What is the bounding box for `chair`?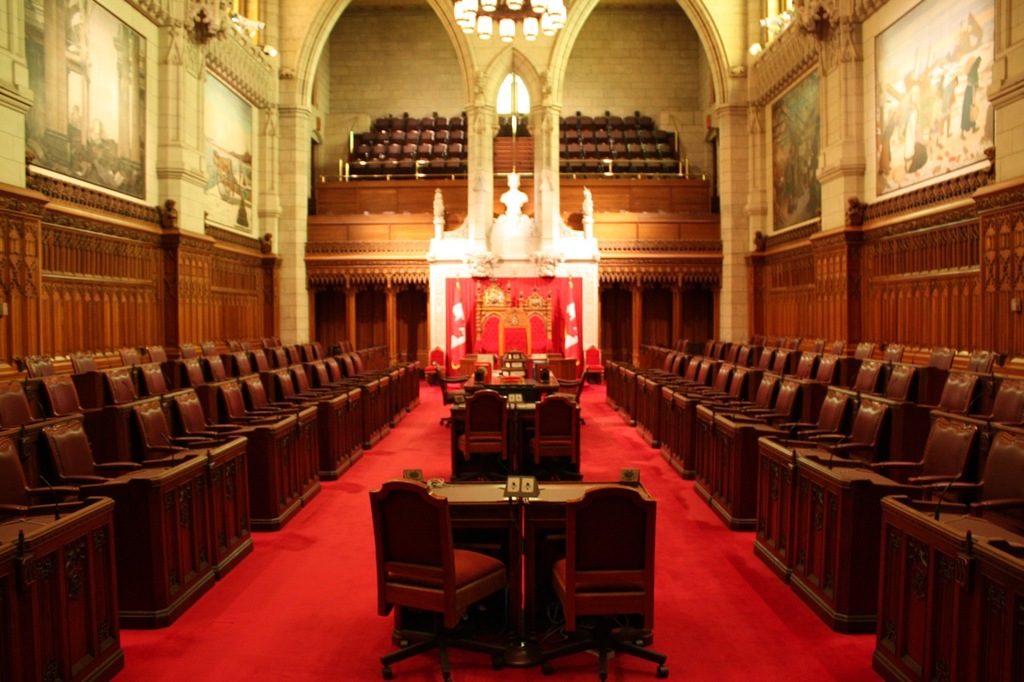
locate(530, 390, 582, 486).
